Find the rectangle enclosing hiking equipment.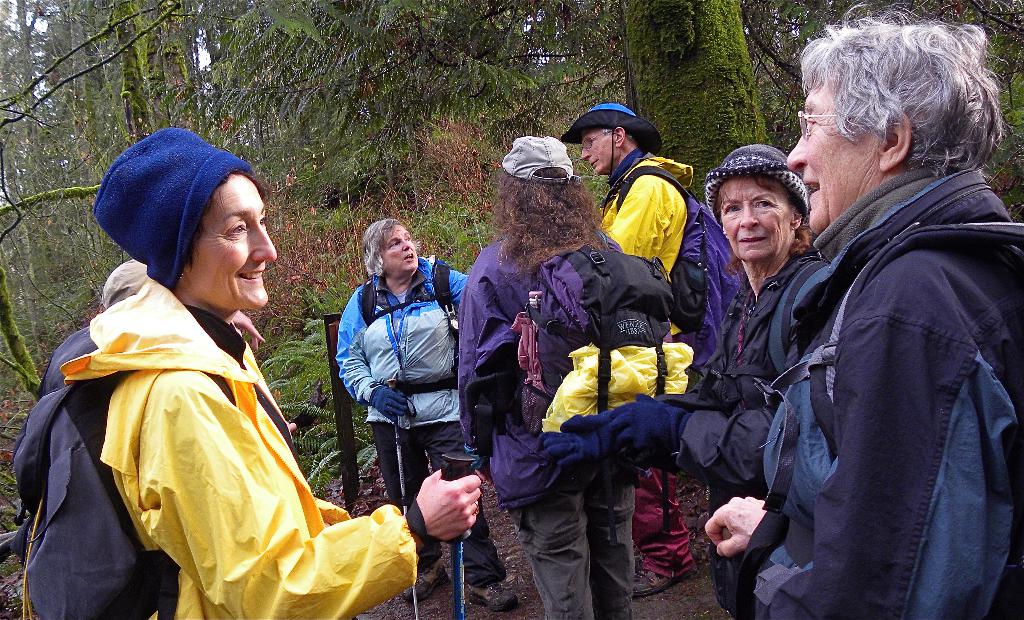
<box>13,330,233,619</box>.
